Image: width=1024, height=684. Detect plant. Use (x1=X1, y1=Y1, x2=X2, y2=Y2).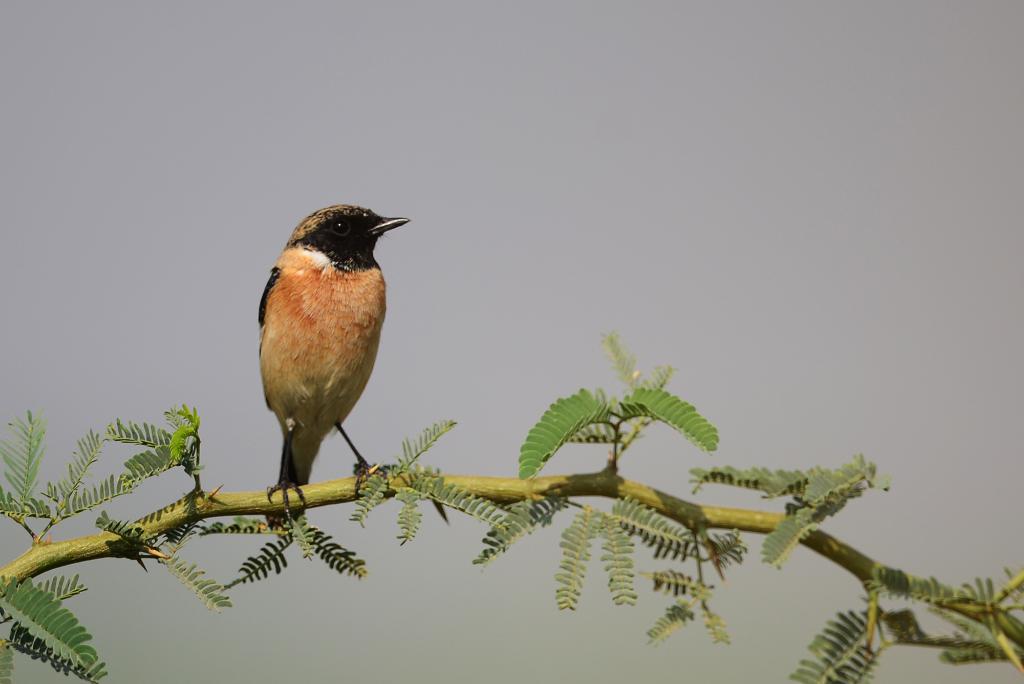
(x1=0, y1=336, x2=1023, y2=683).
